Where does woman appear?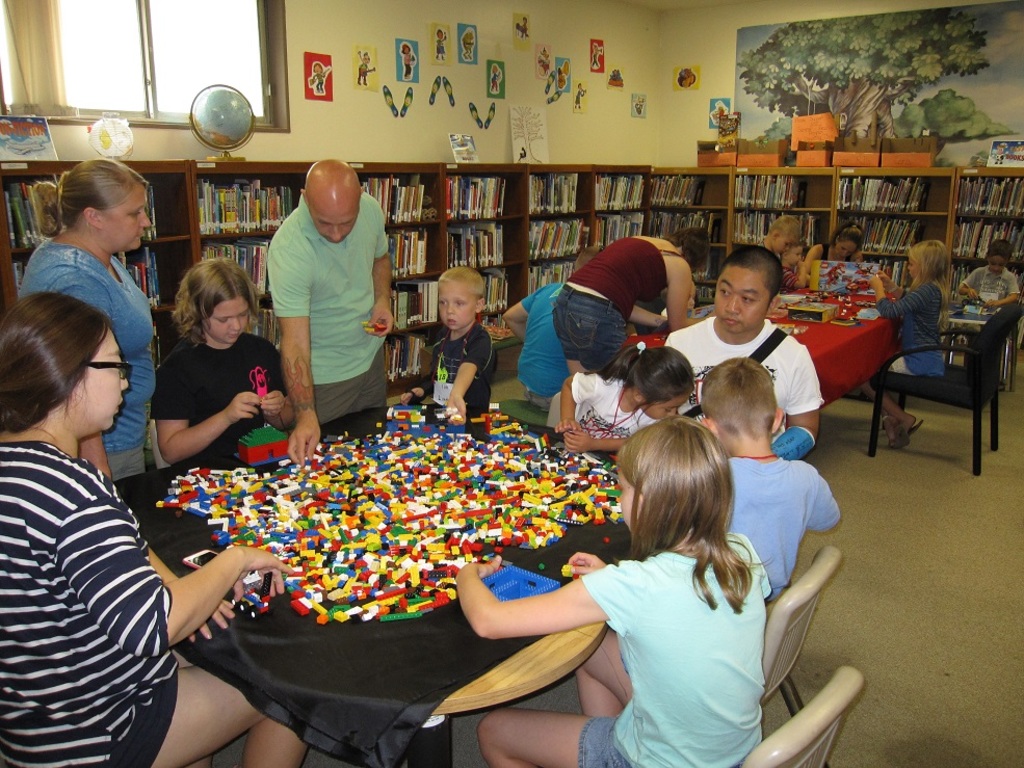
Appears at BBox(19, 157, 155, 481).
